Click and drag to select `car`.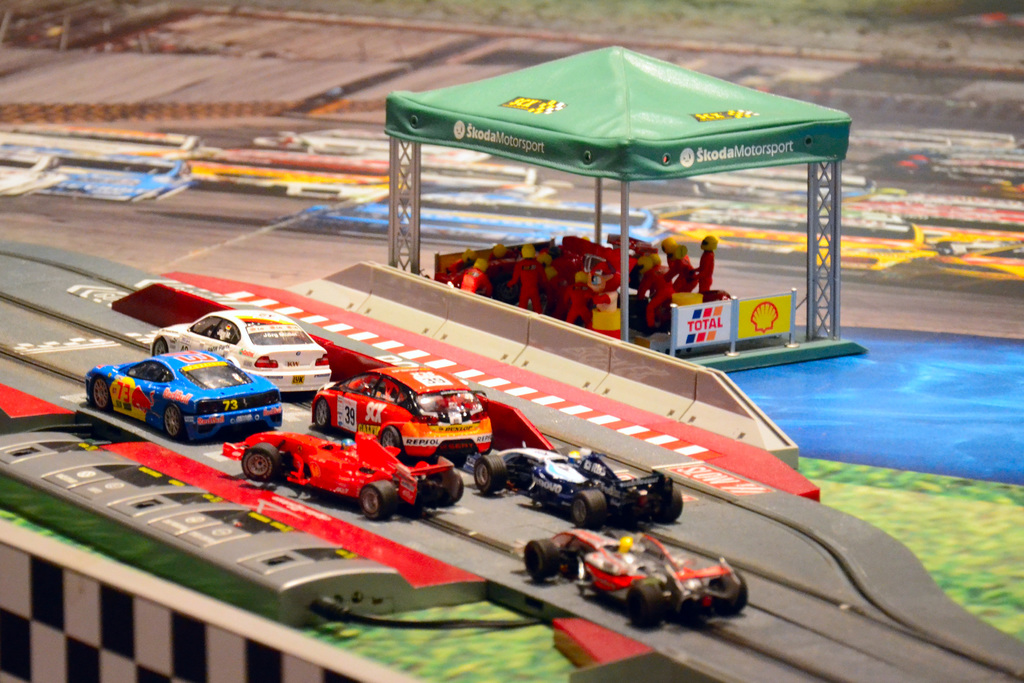
Selection: region(305, 362, 492, 457).
